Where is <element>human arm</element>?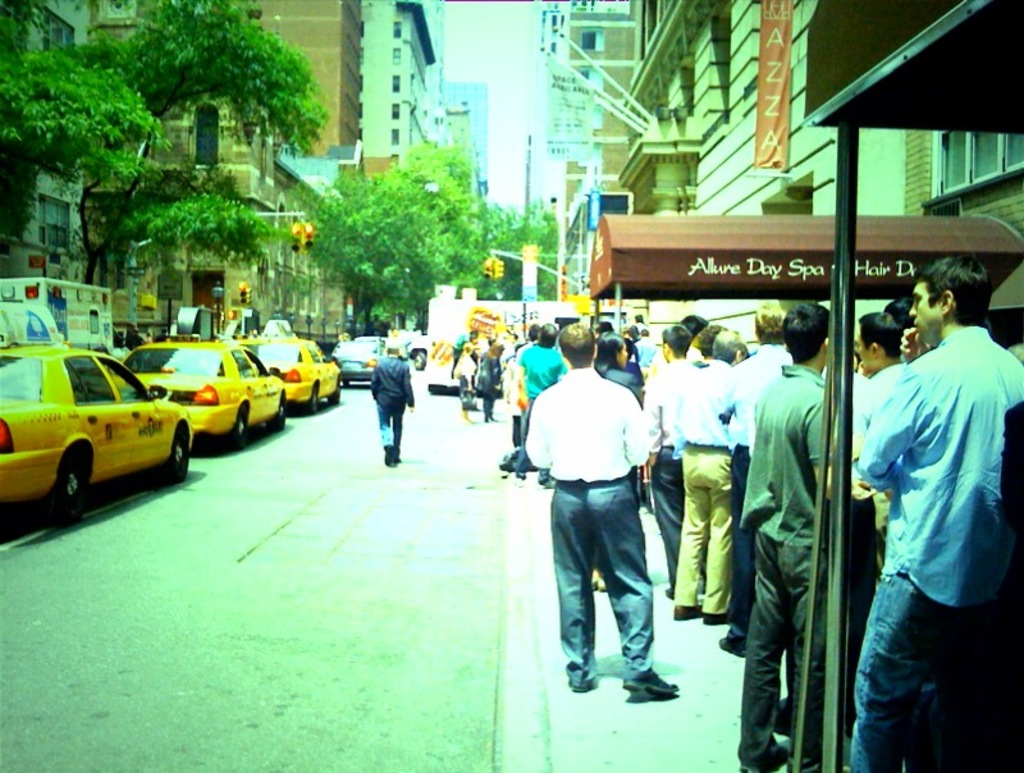
623:392:654:470.
